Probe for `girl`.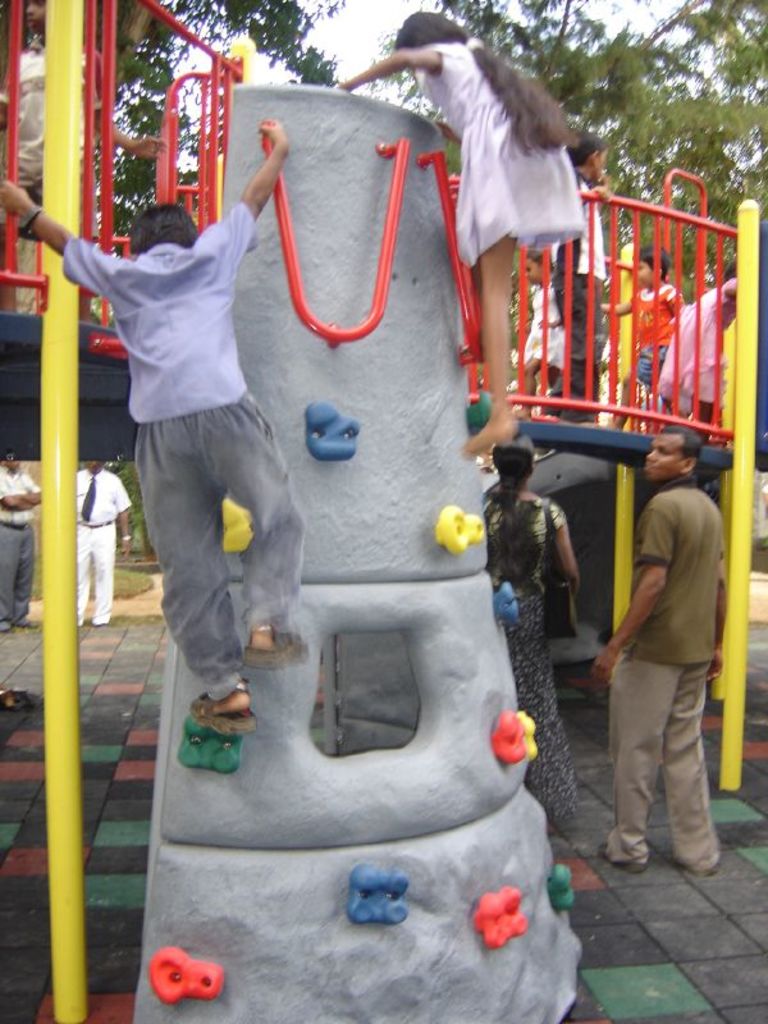
Probe result: [330, 9, 589, 460].
